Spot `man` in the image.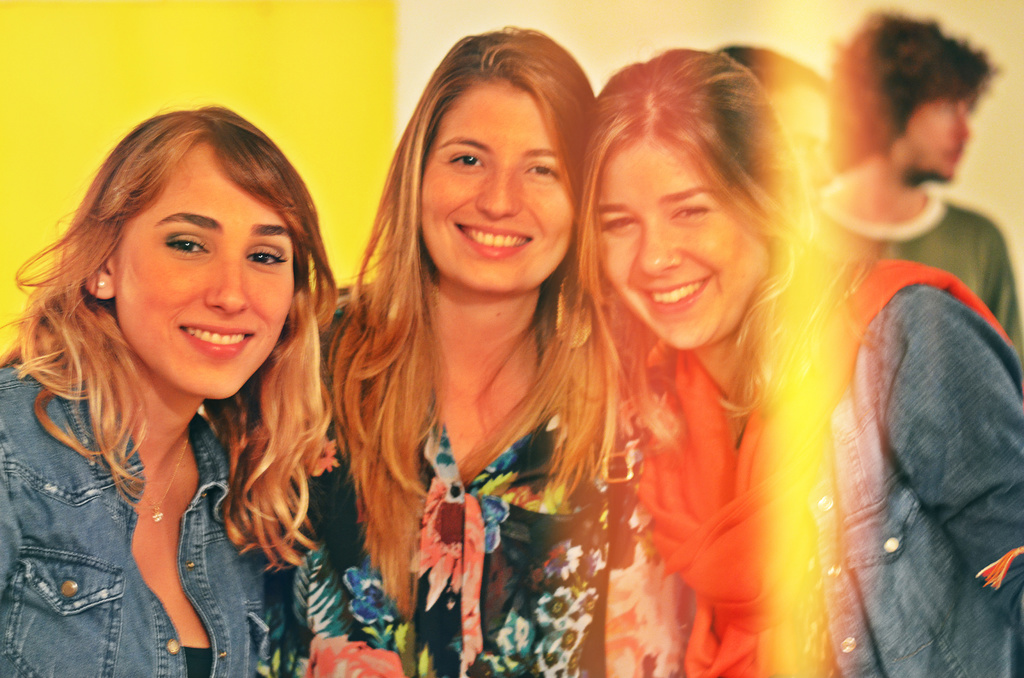
`man` found at crop(813, 12, 1023, 362).
